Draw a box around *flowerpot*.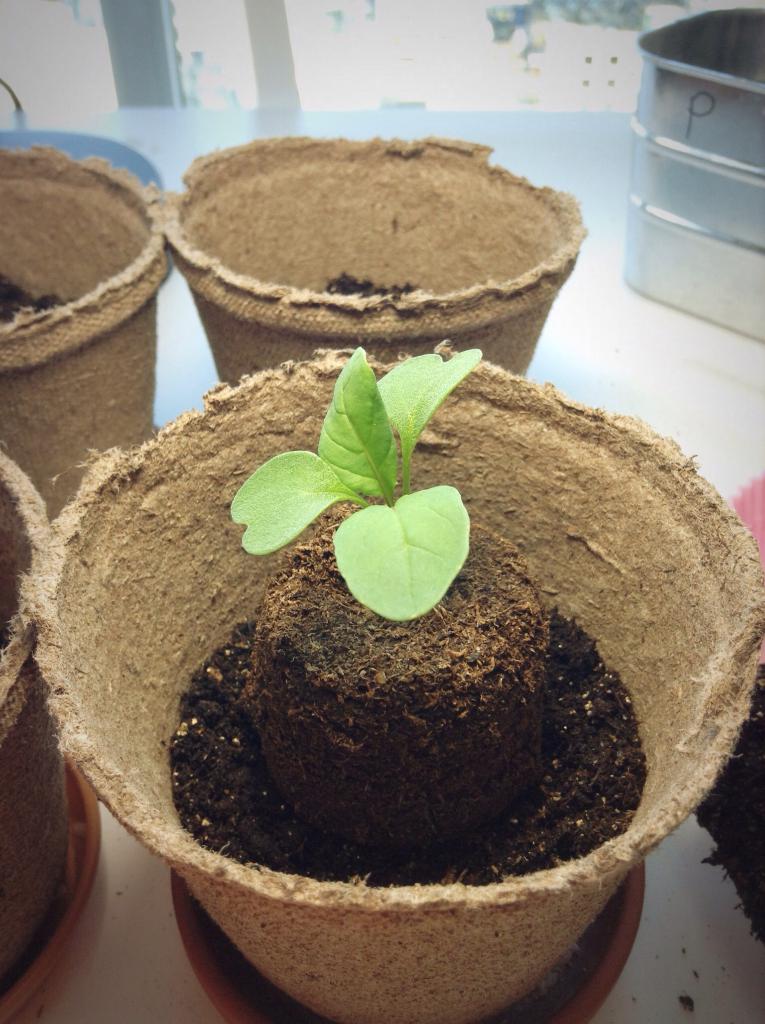
[x1=0, y1=140, x2=179, y2=511].
